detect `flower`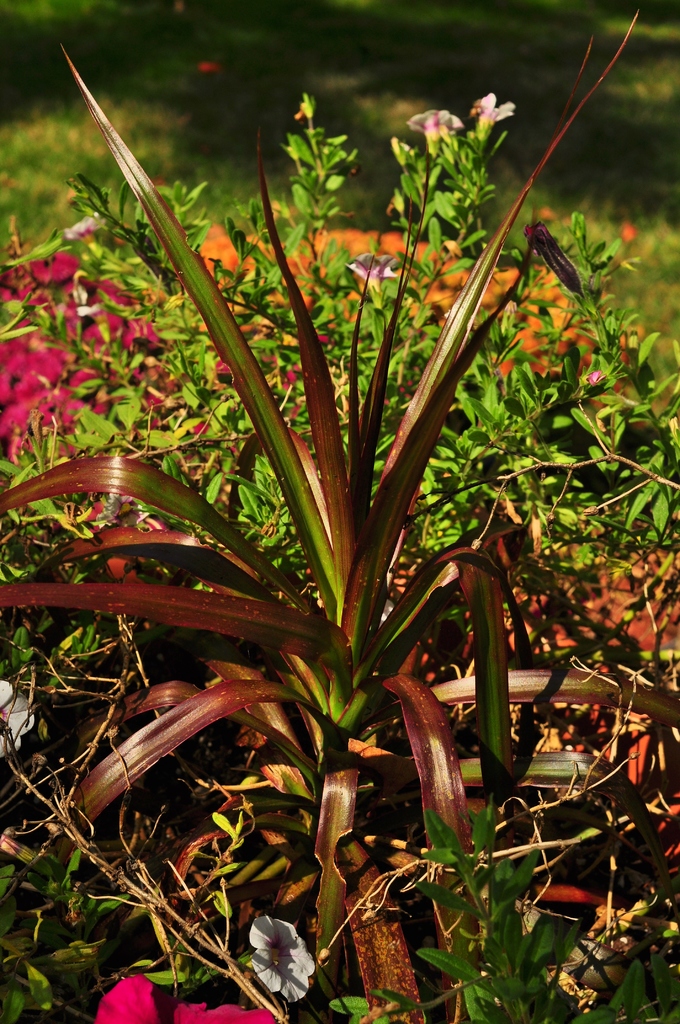
left=244, top=923, right=315, bottom=1001
